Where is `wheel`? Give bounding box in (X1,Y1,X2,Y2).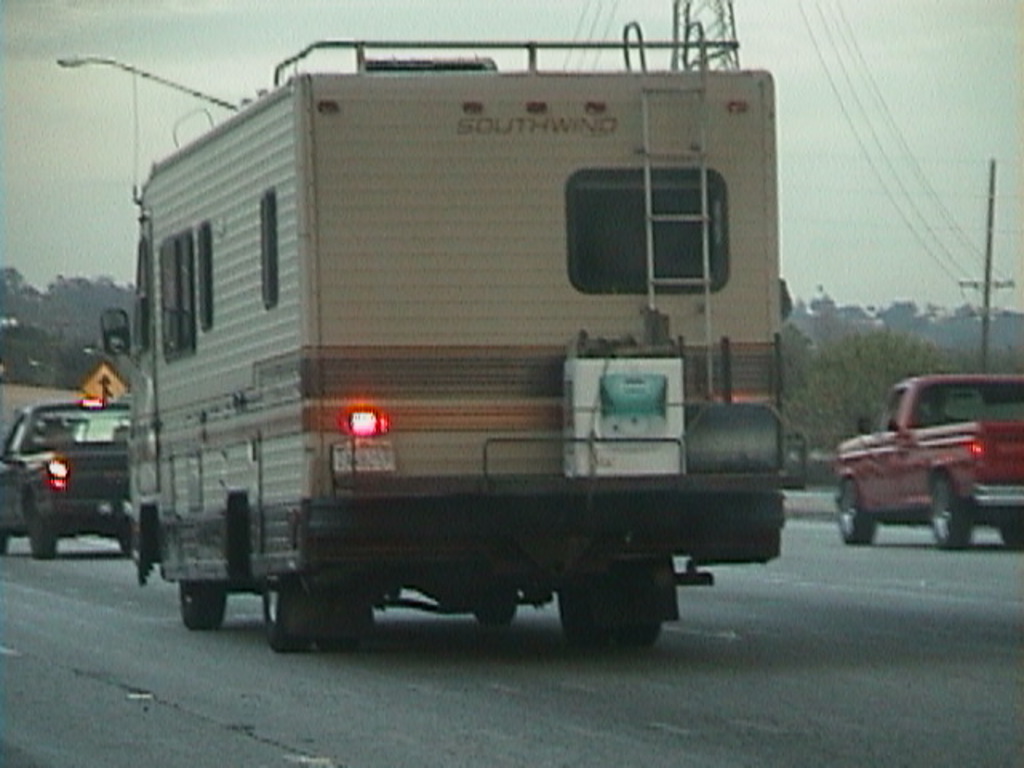
(557,579,622,648).
